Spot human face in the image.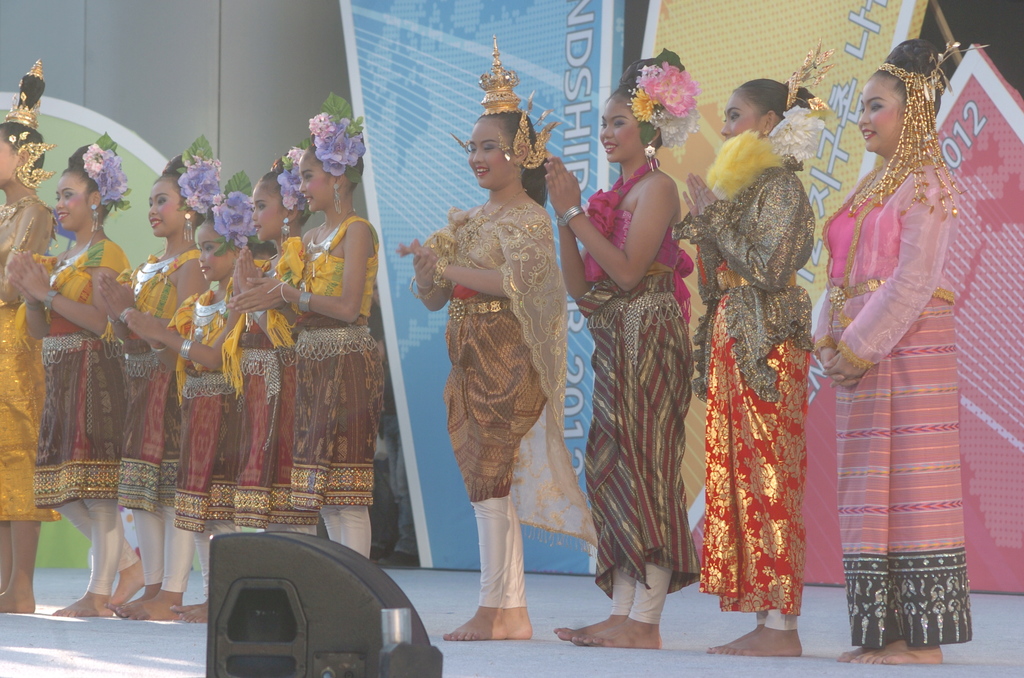
human face found at [left=56, top=175, right=88, bottom=234].
